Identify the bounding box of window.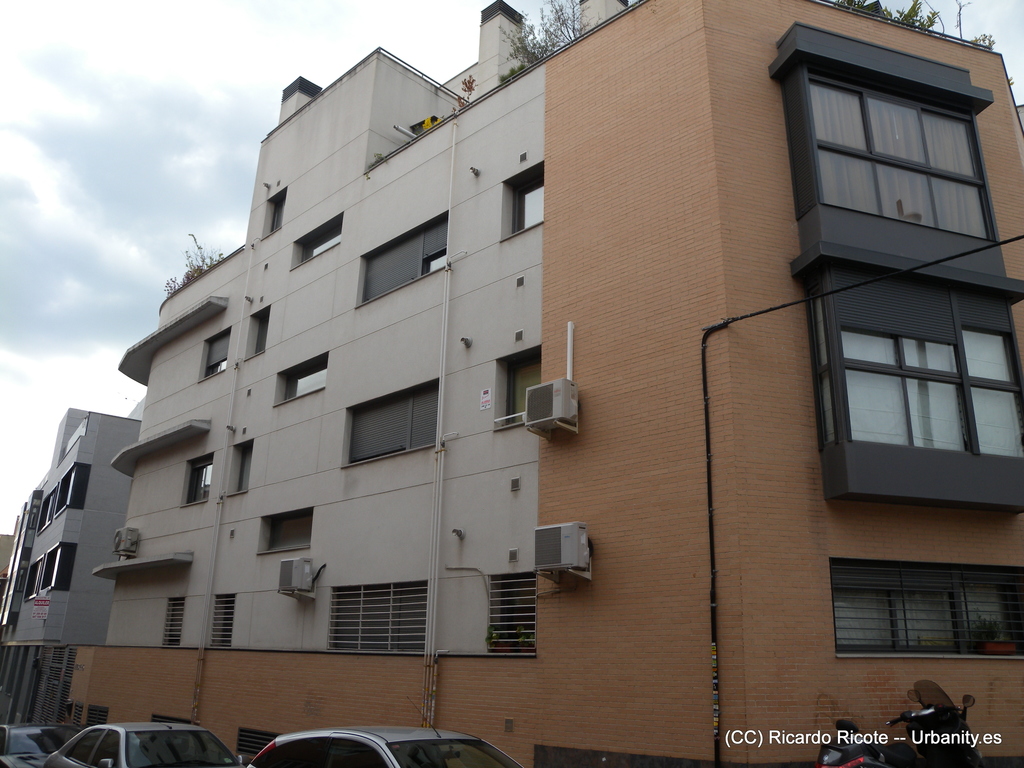
<bbox>329, 743, 385, 767</bbox>.
